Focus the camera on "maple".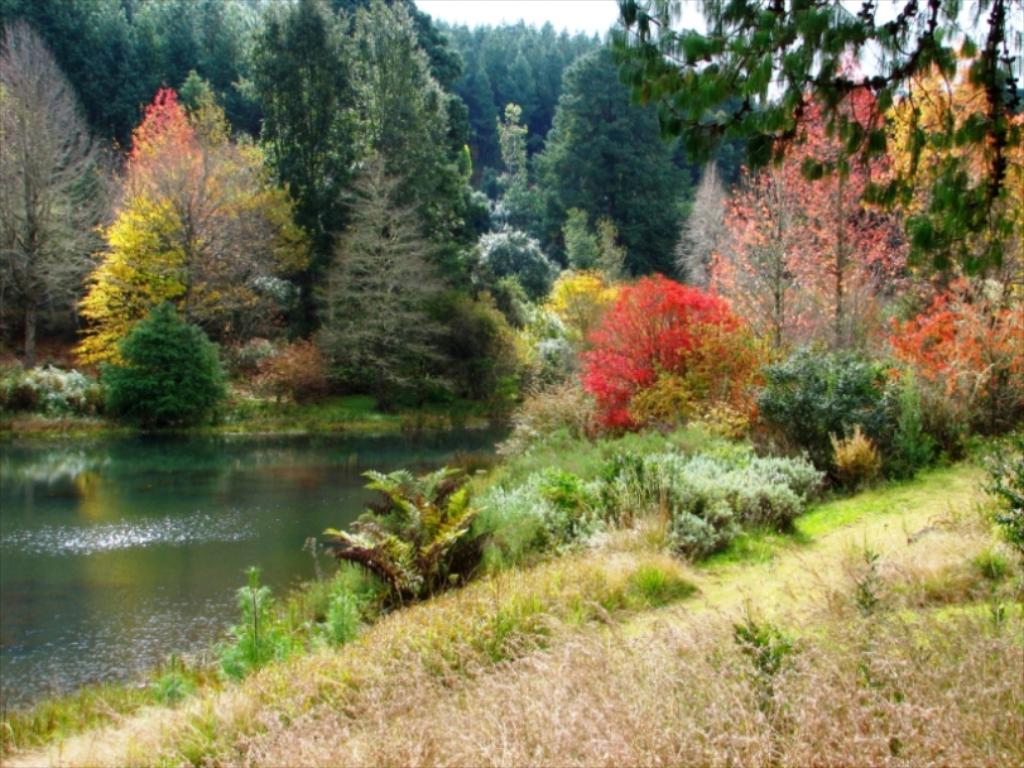
Focus region: Rect(44, 0, 269, 145).
